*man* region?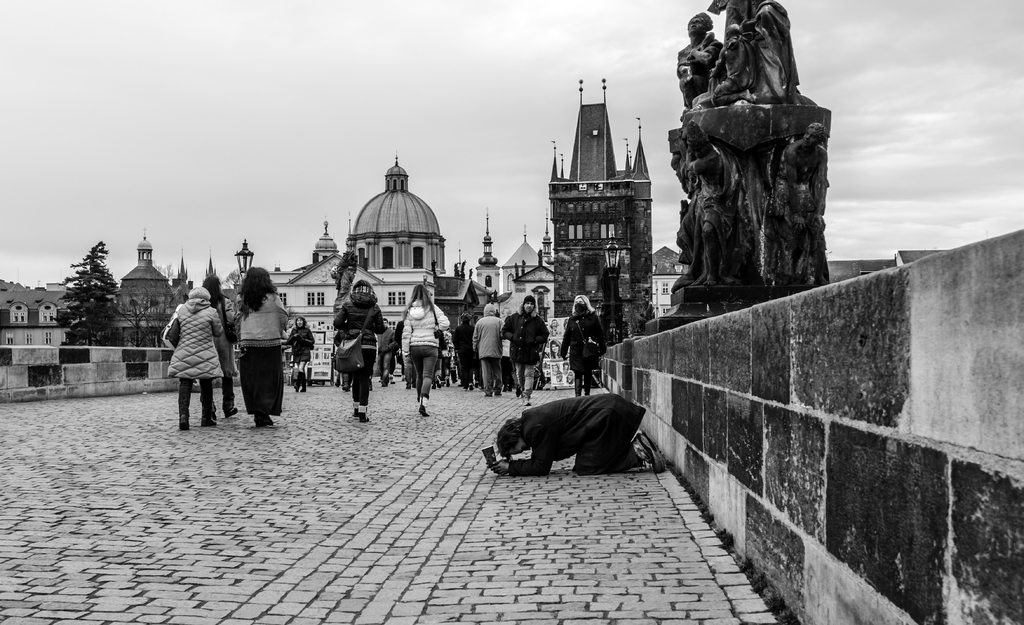
pyautogui.locateOnScreen(471, 301, 503, 390)
